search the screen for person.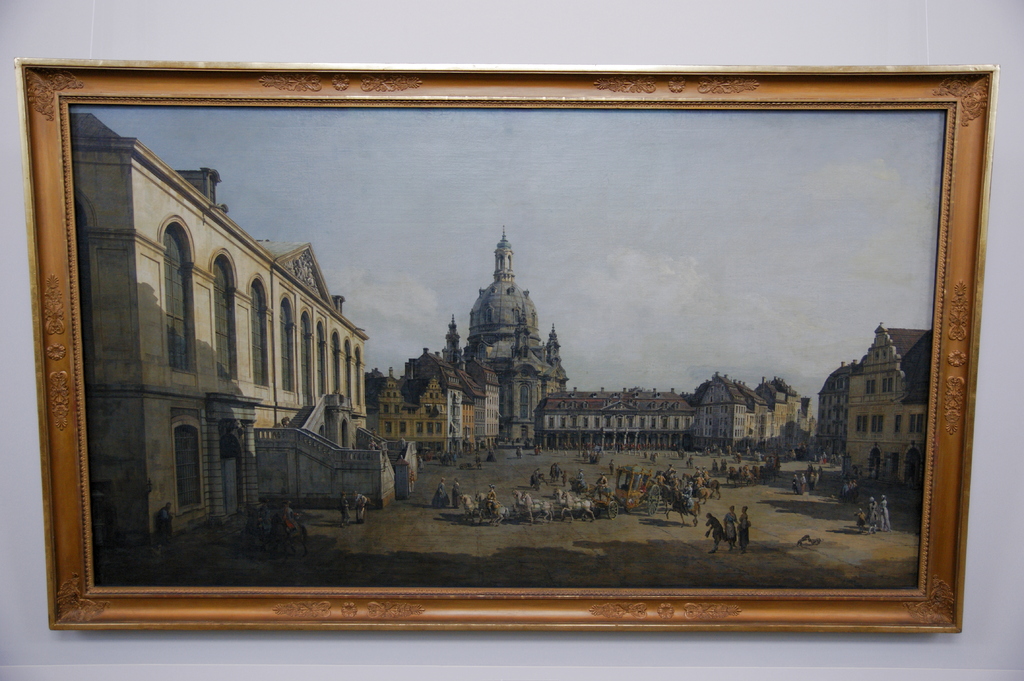
Found at 698, 513, 727, 552.
